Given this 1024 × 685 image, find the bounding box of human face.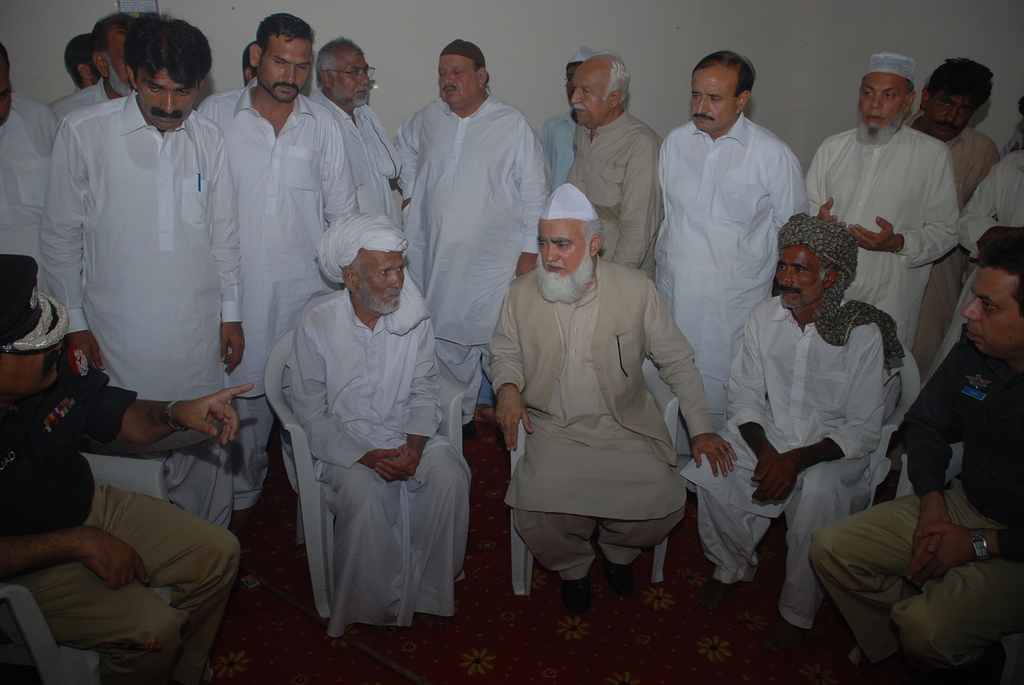
860,71,911,136.
